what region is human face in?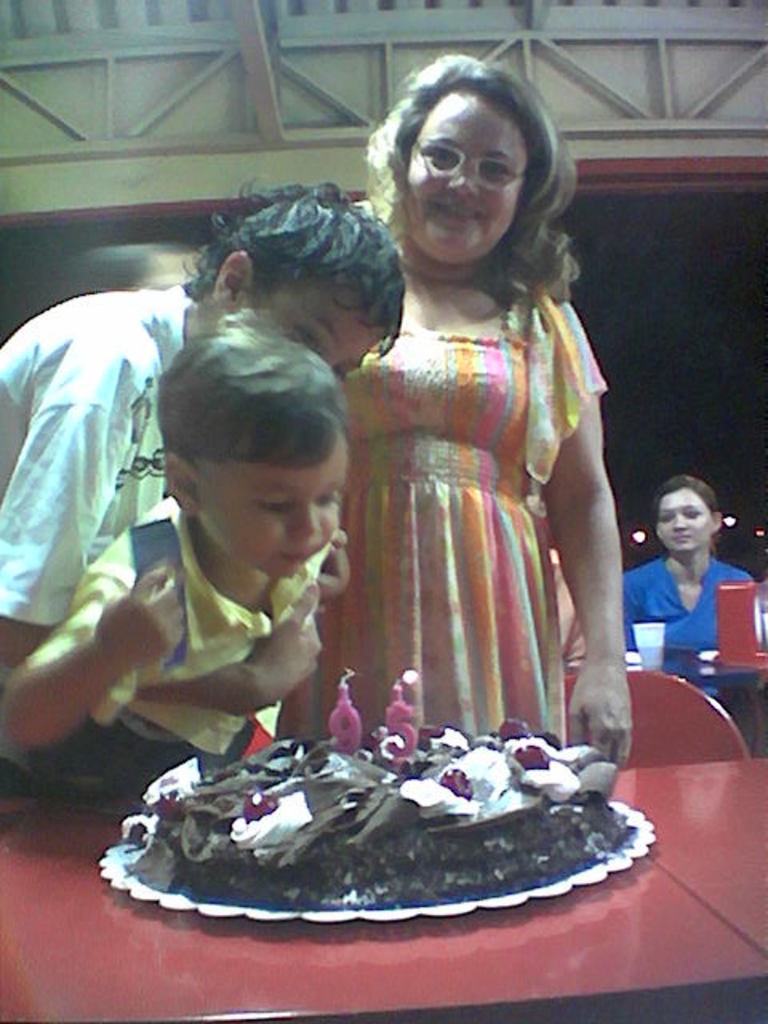
(x1=203, y1=448, x2=354, y2=584).
